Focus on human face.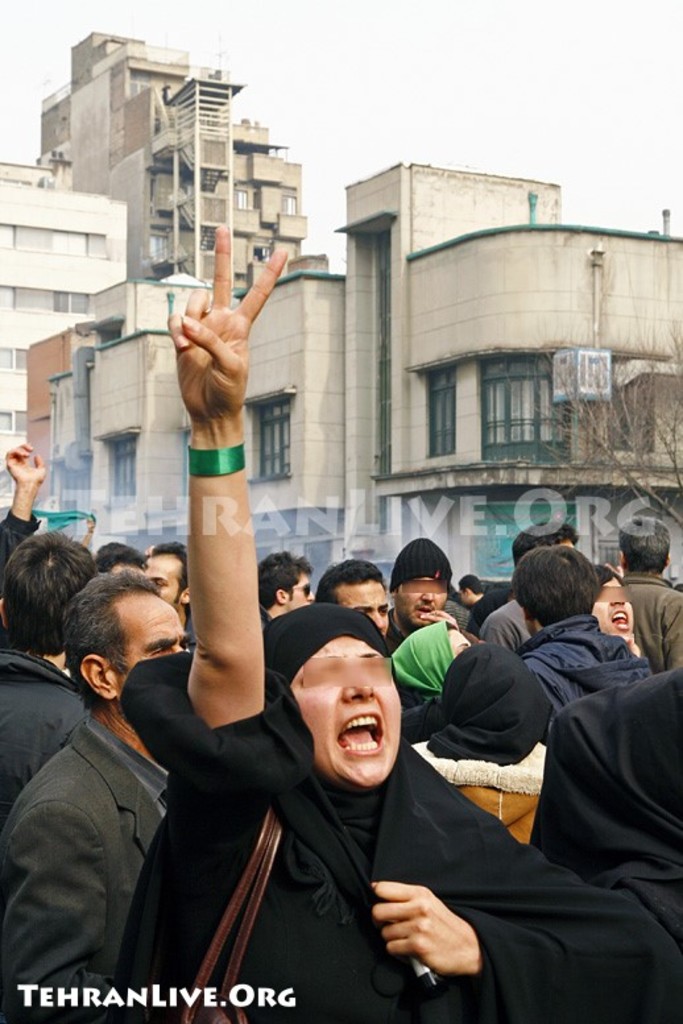
Focused at BBox(587, 576, 637, 639).
